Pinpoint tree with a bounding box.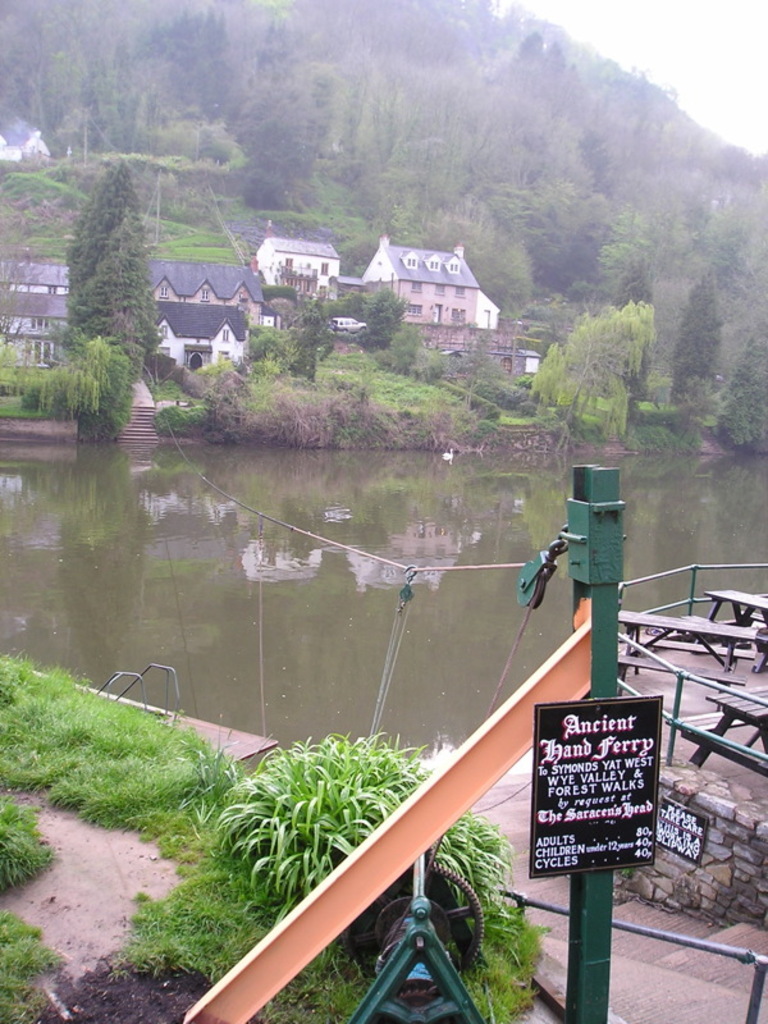
rect(543, 301, 637, 463).
